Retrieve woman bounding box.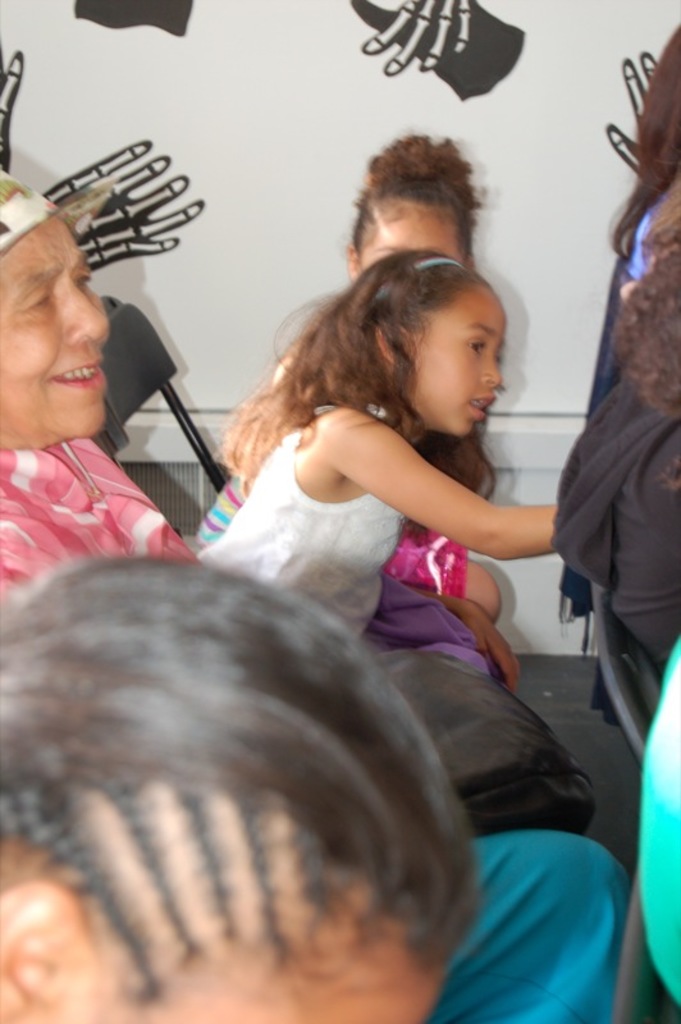
Bounding box: select_region(0, 165, 207, 598).
